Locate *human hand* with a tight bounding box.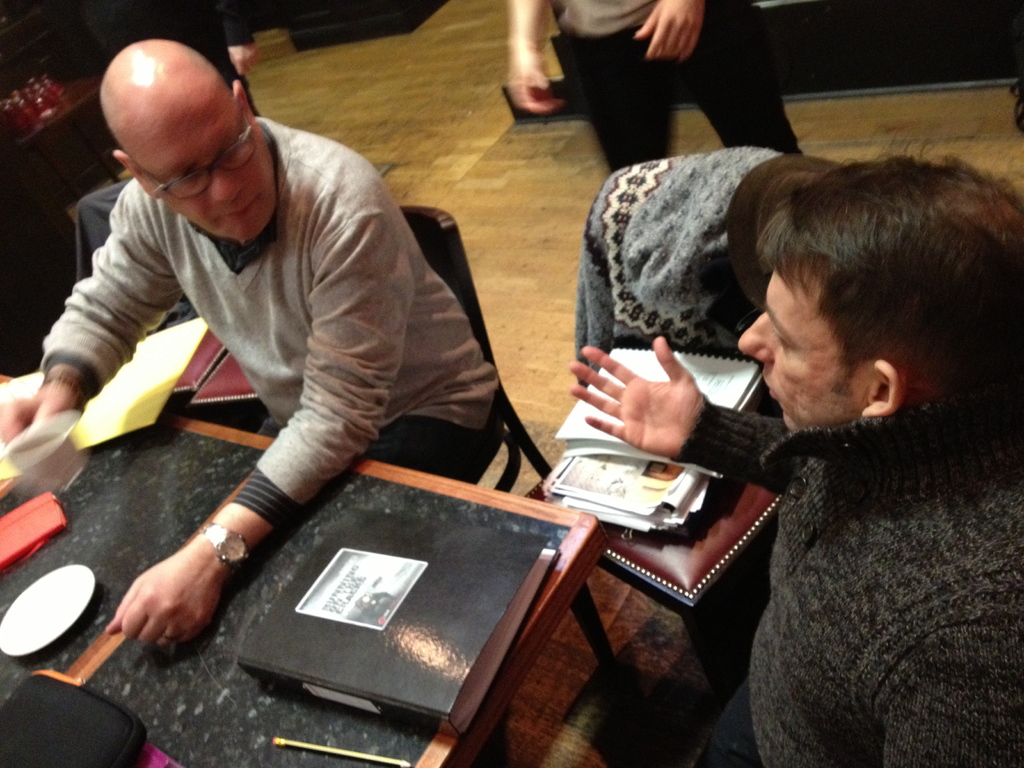
(left=502, top=63, right=568, bottom=118).
